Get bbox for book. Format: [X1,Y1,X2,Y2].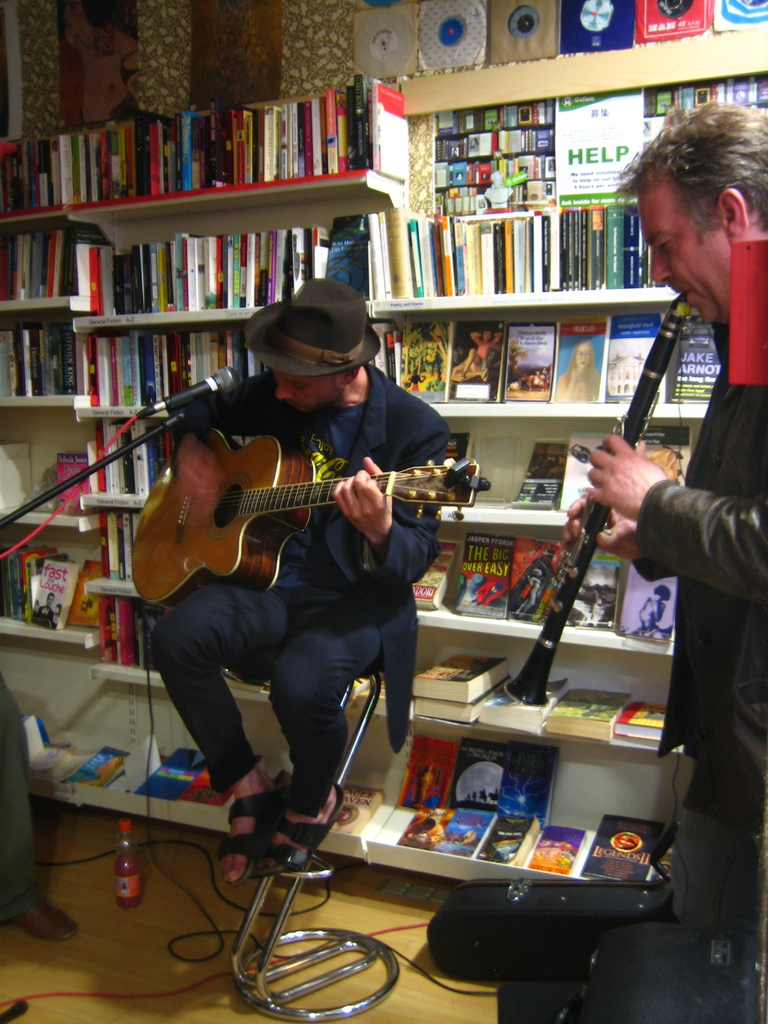
[632,428,692,492].
